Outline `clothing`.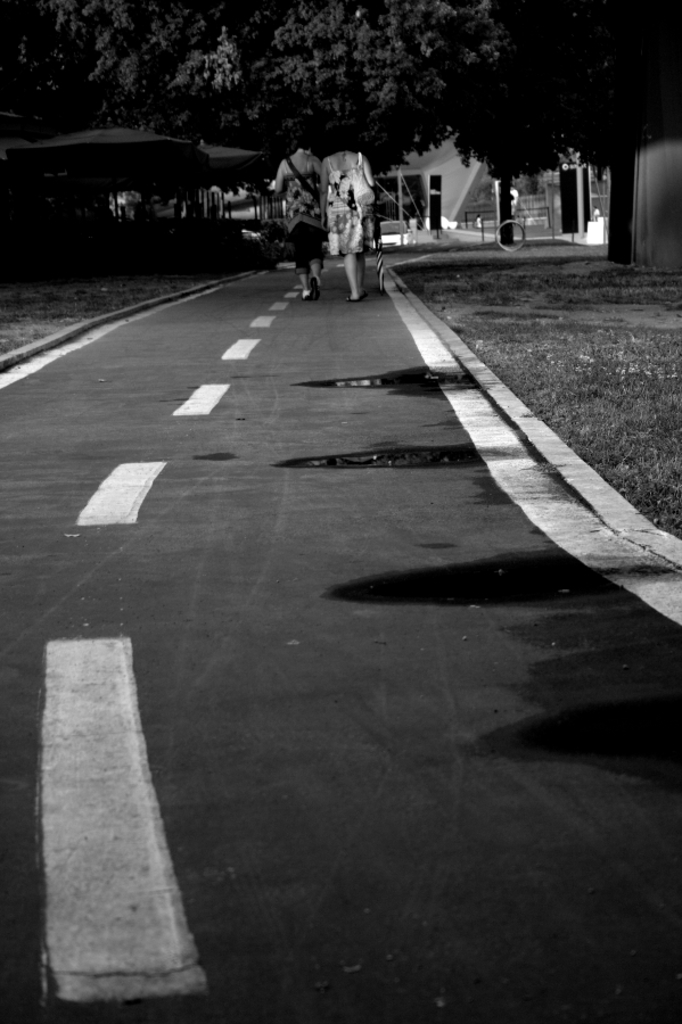
Outline: [323,152,371,253].
